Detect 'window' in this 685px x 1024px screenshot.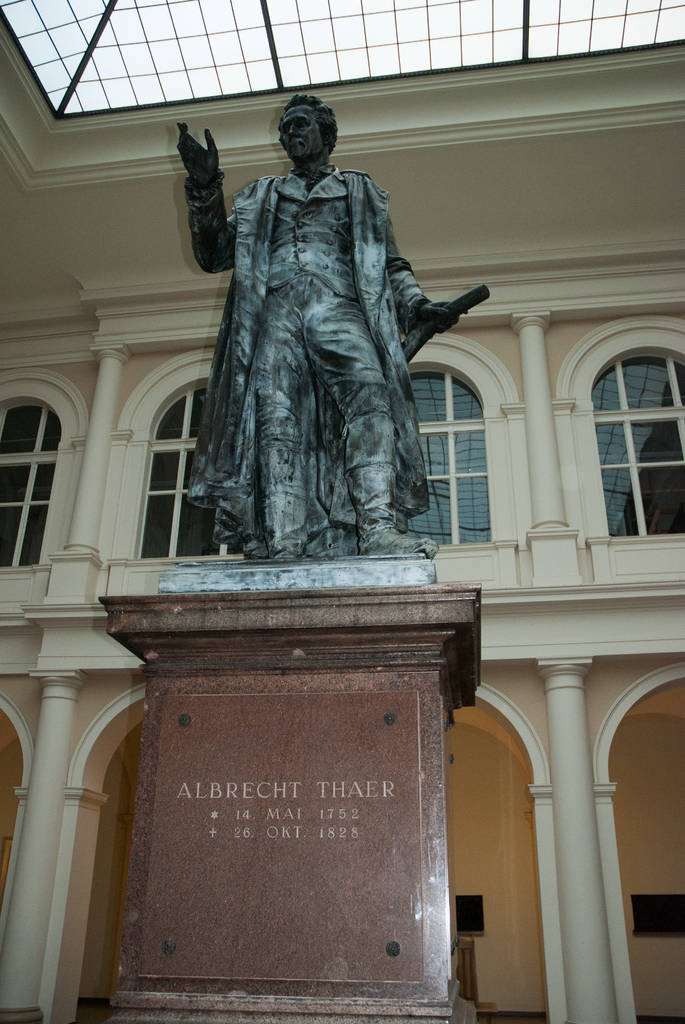
Detection: <bbox>634, 897, 684, 935</bbox>.
